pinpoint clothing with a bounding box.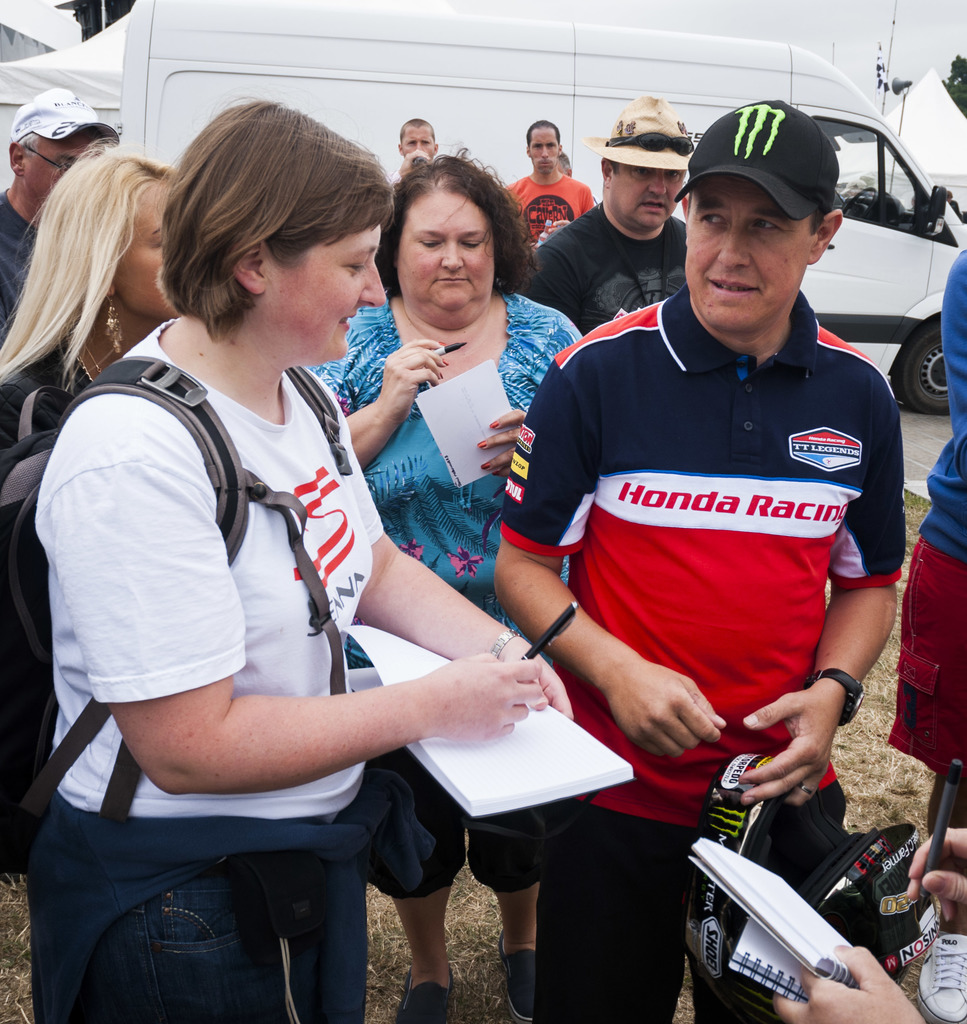
[left=31, top=308, right=399, bottom=1020].
